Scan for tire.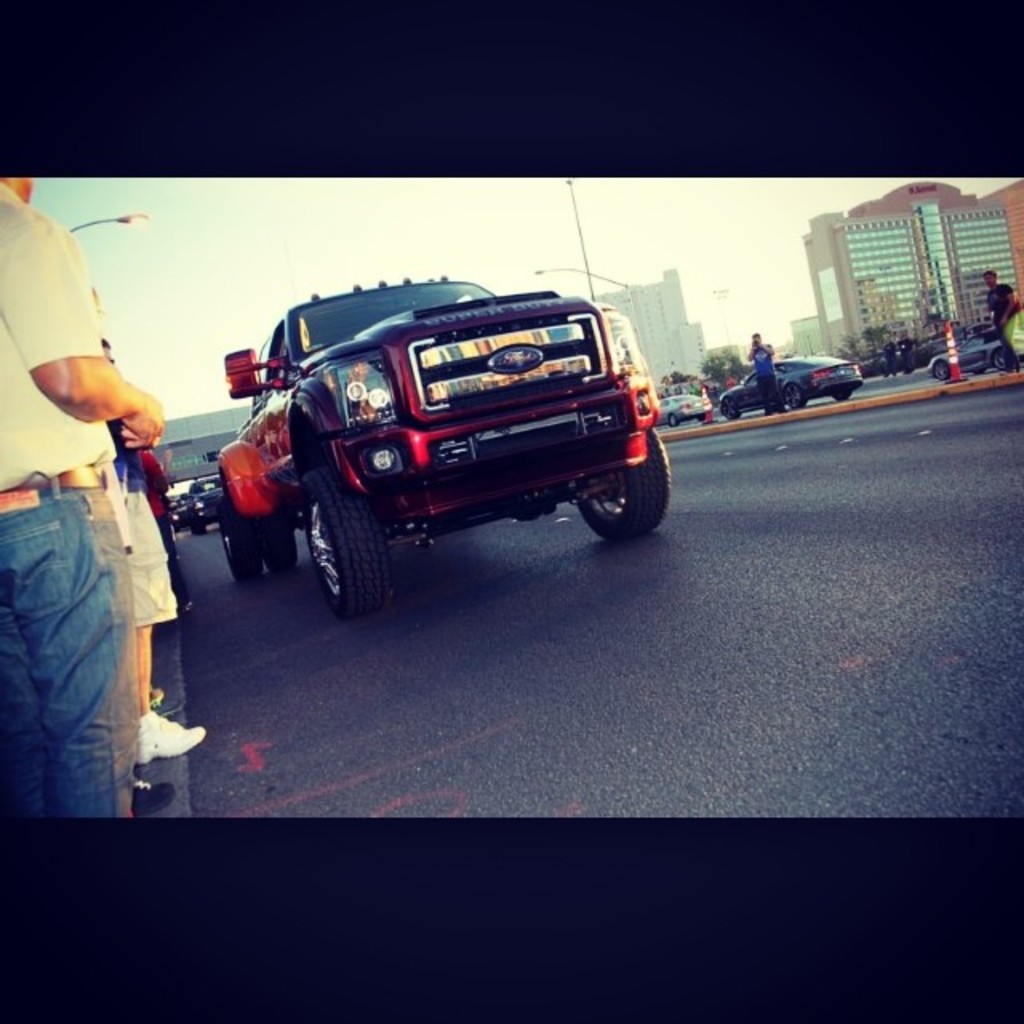
Scan result: (x1=781, y1=387, x2=810, y2=411).
